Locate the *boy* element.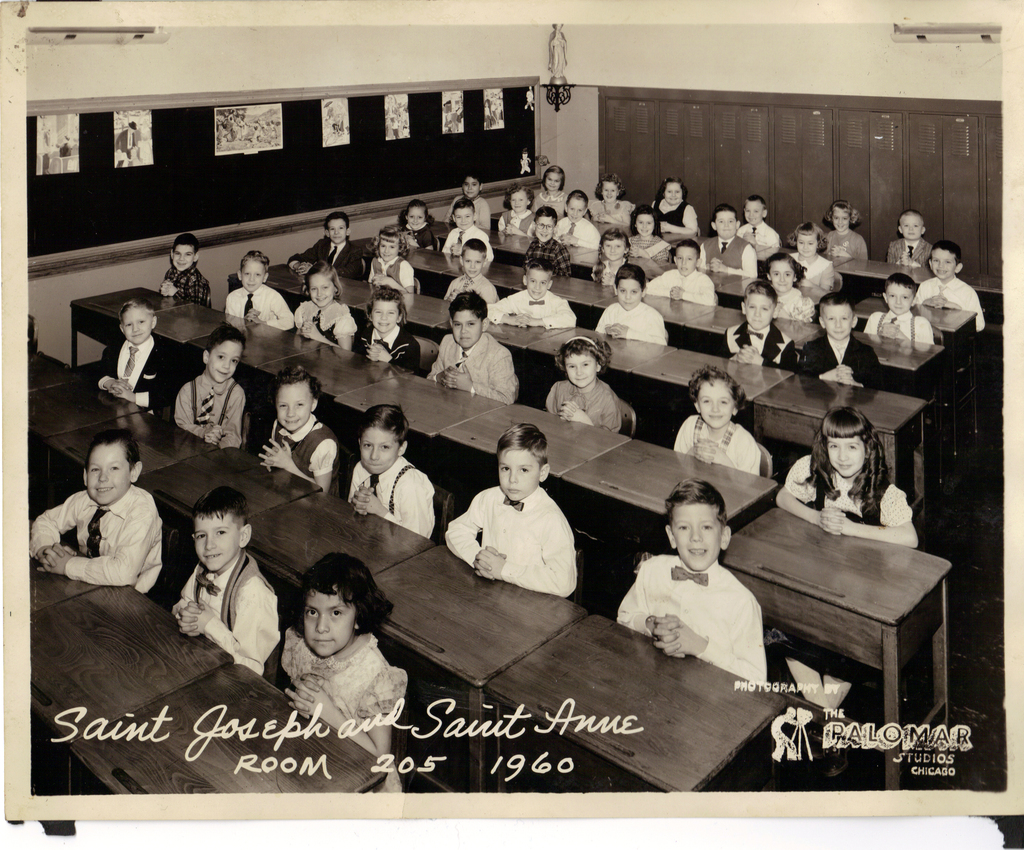
Element bbox: Rect(442, 233, 506, 310).
